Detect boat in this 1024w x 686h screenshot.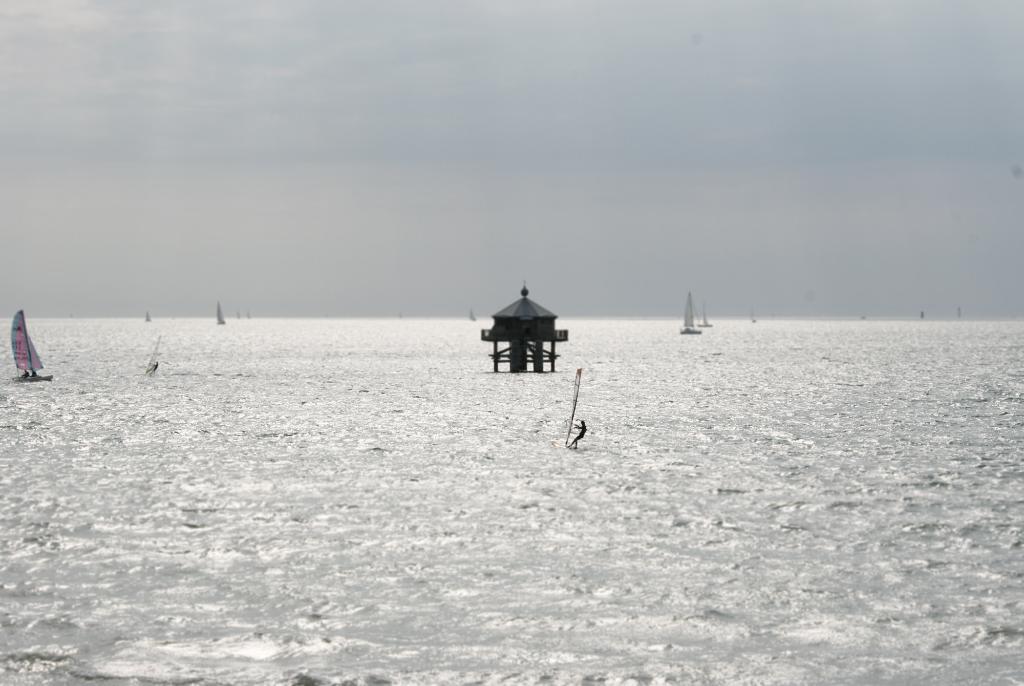
Detection: [left=143, top=334, right=163, bottom=379].
